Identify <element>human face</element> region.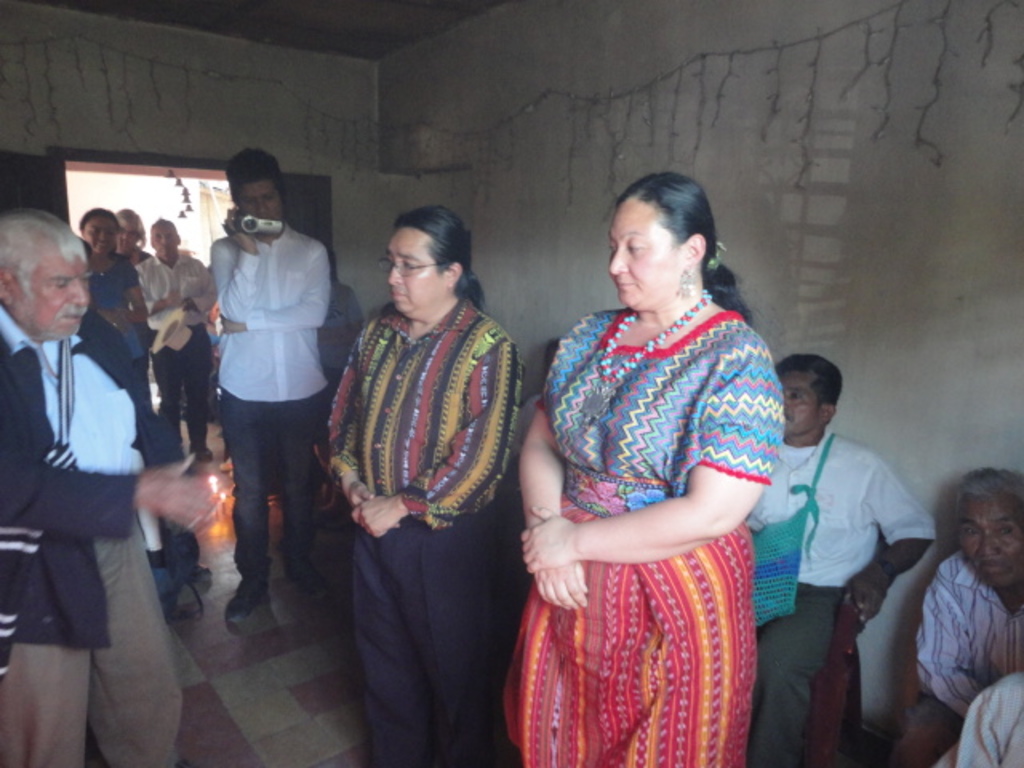
Region: (left=960, top=491, right=1021, bottom=589).
